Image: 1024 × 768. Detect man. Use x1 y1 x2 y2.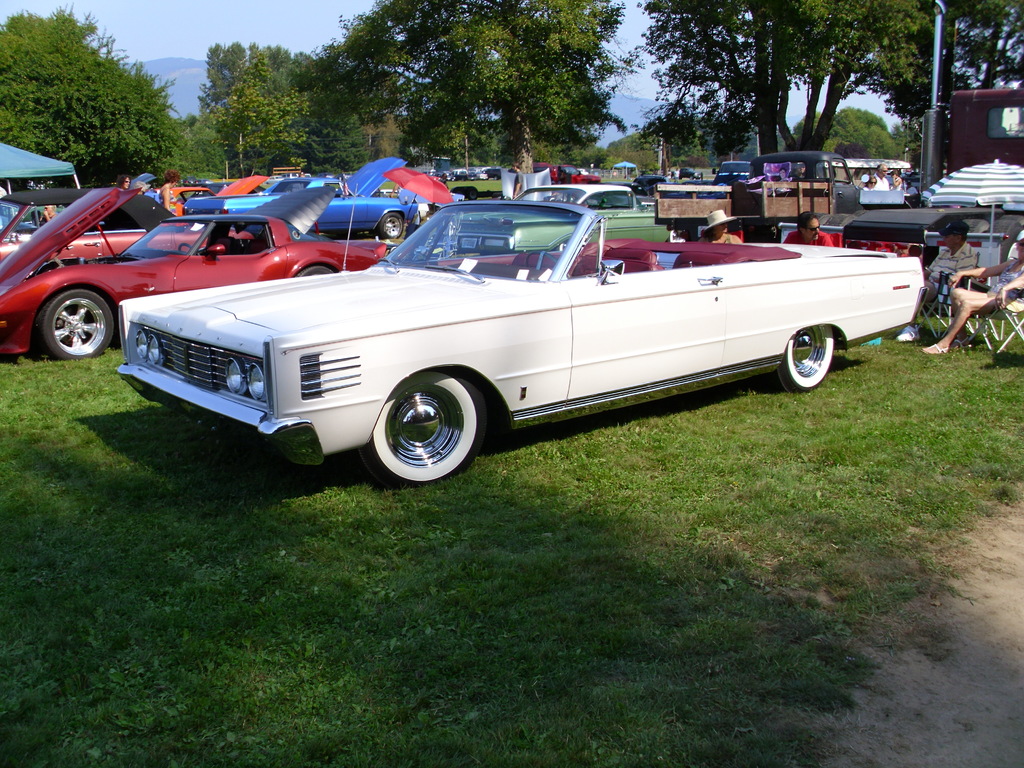
786 210 831 251.
